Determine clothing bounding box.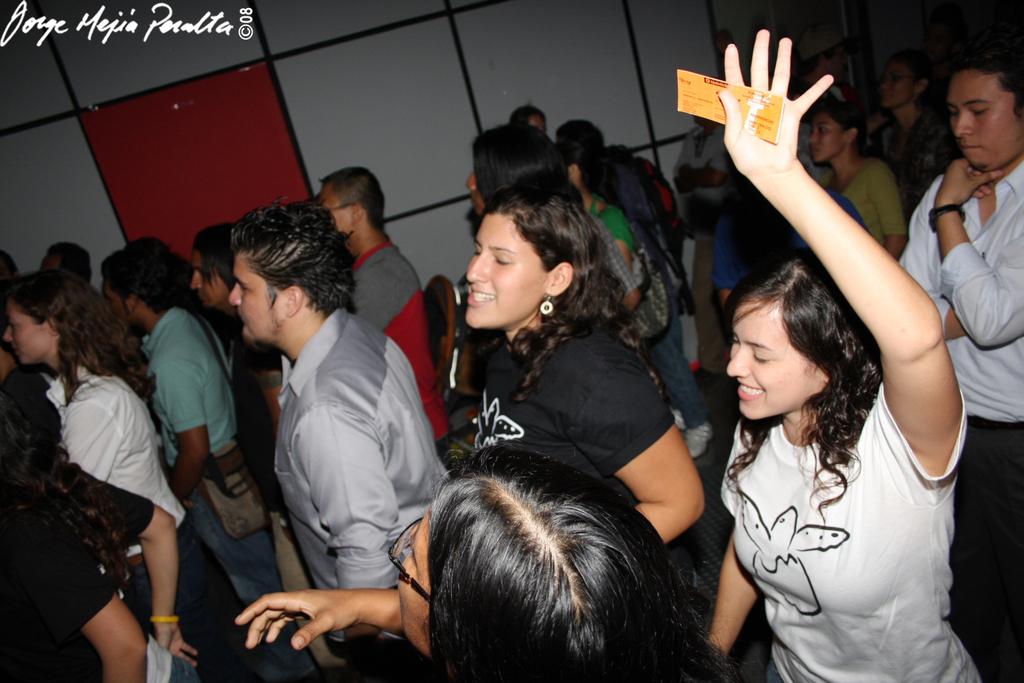
Determined: 229 333 290 531.
